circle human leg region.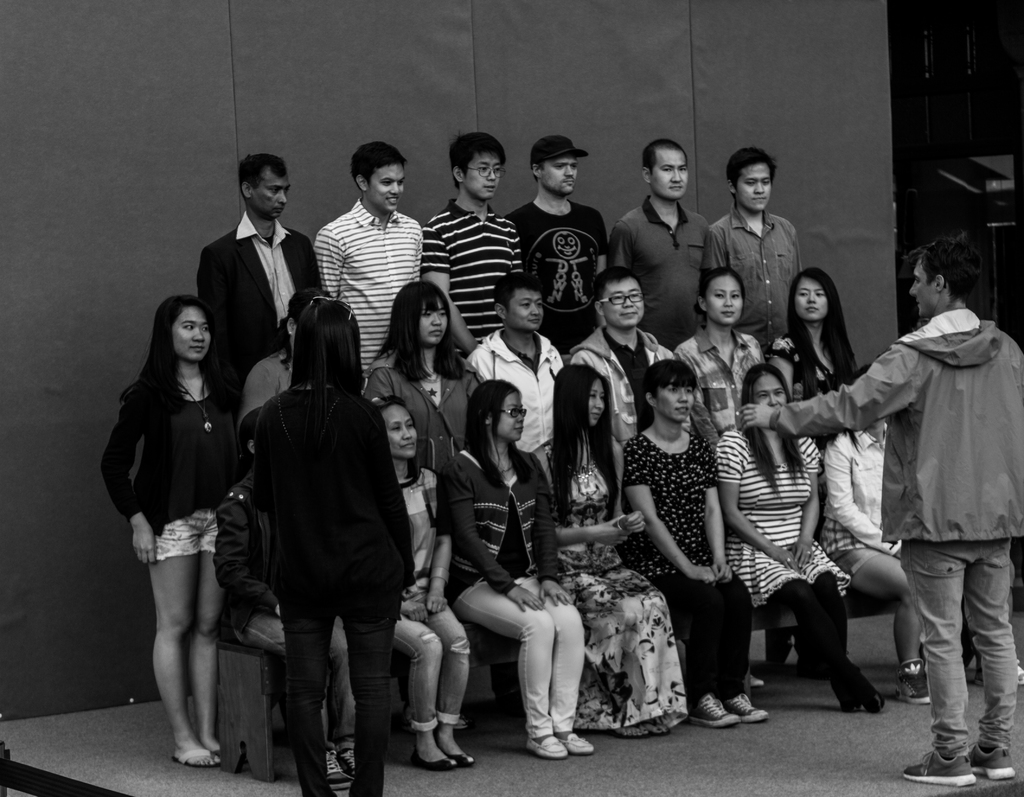
Region: Rect(327, 616, 357, 778).
